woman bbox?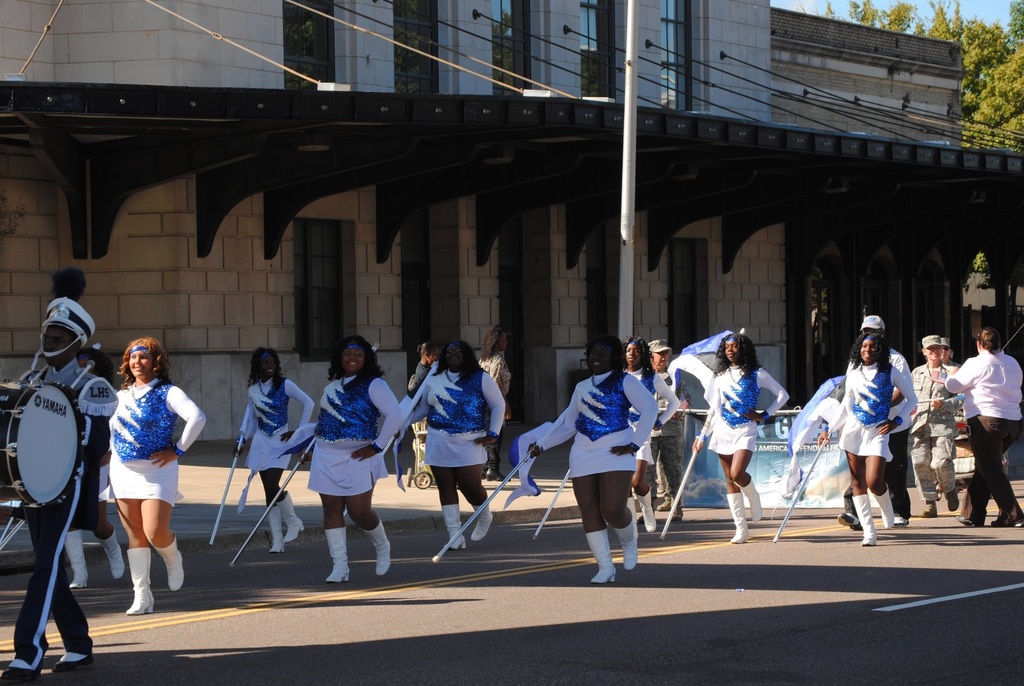
813 329 912 542
